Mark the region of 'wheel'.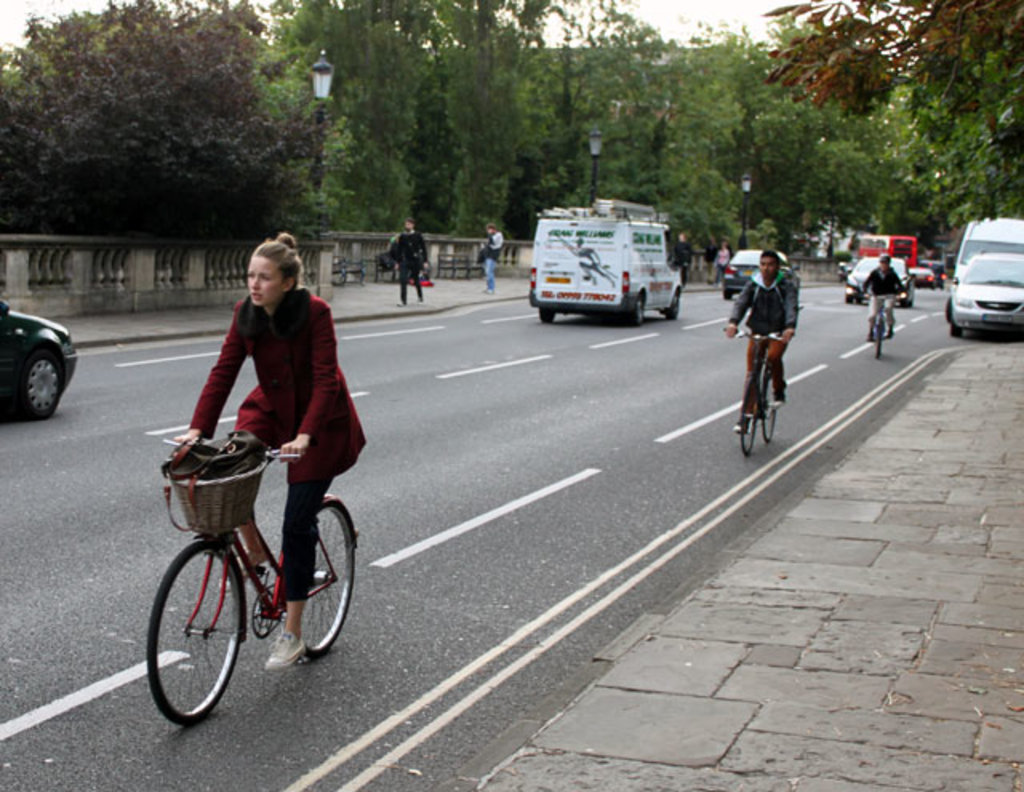
Region: [left=286, top=501, right=355, bottom=659].
